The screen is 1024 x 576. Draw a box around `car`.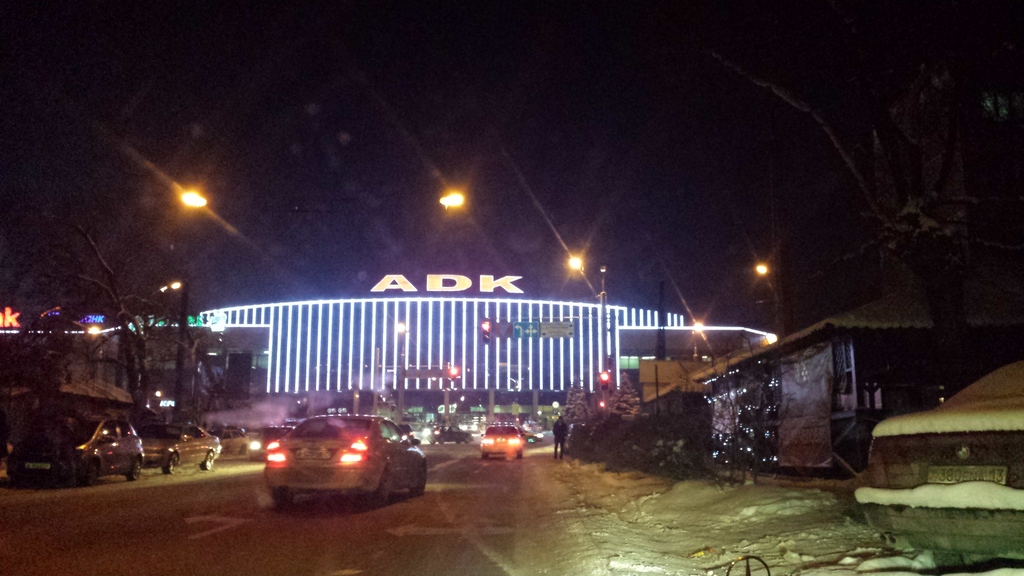
[x1=207, y1=427, x2=248, y2=459].
